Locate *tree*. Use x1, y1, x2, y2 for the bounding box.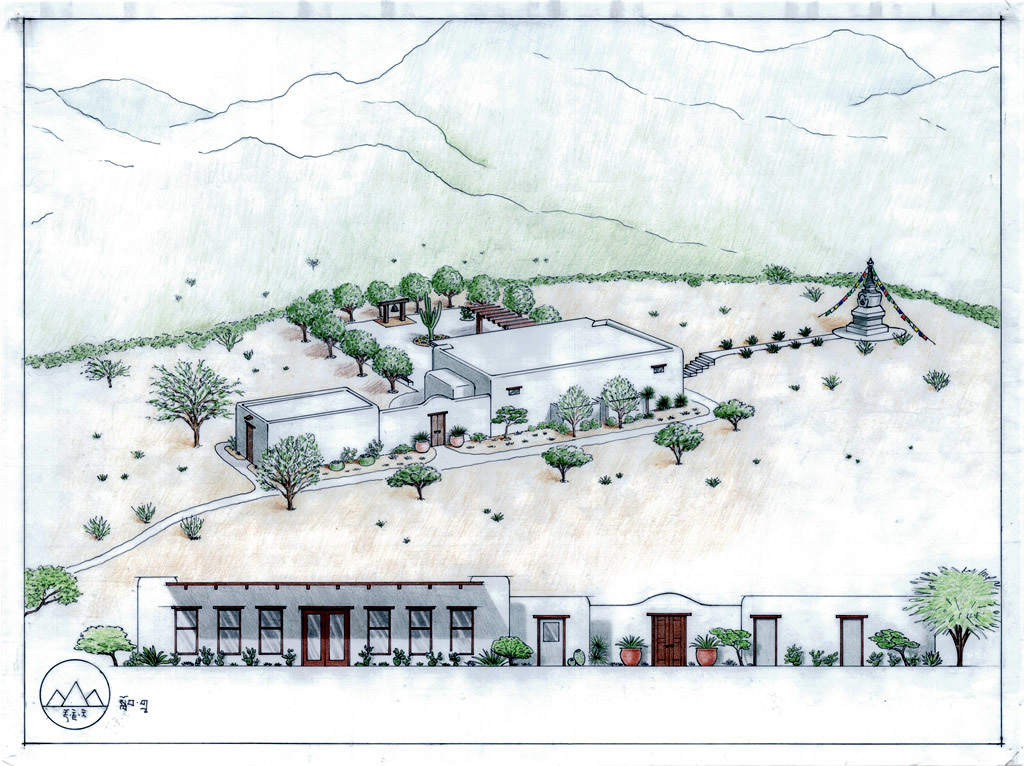
399, 268, 438, 315.
